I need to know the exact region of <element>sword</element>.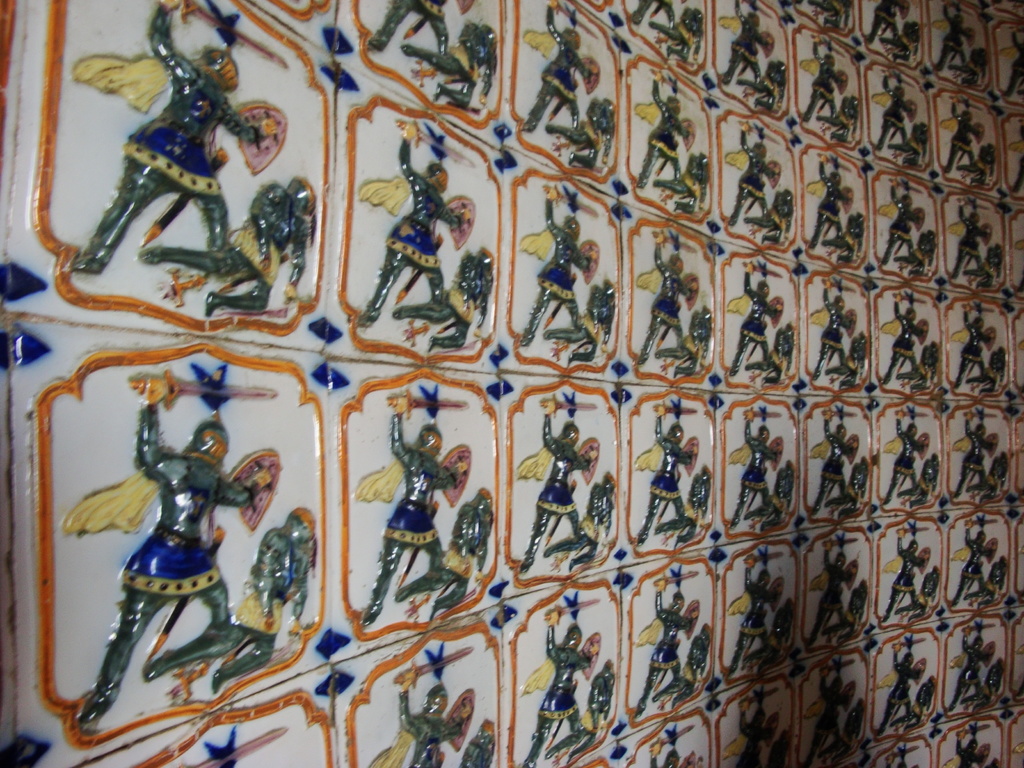
Region: rect(548, 0, 599, 38).
